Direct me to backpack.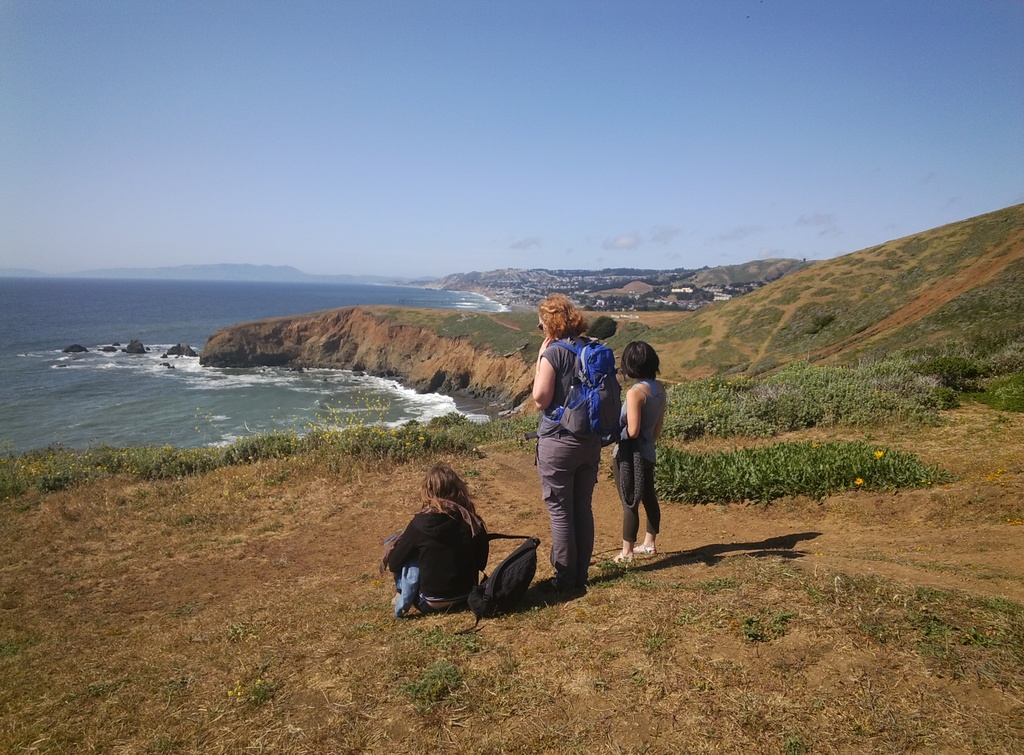
Direction: <region>456, 534, 547, 636</region>.
